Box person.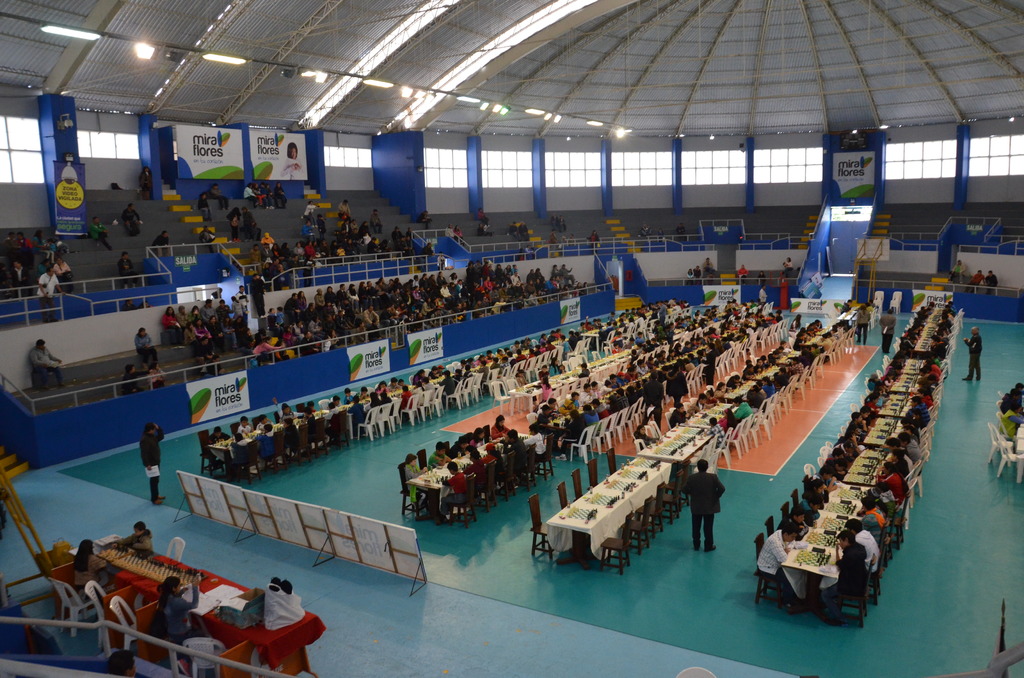
440, 462, 464, 526.
